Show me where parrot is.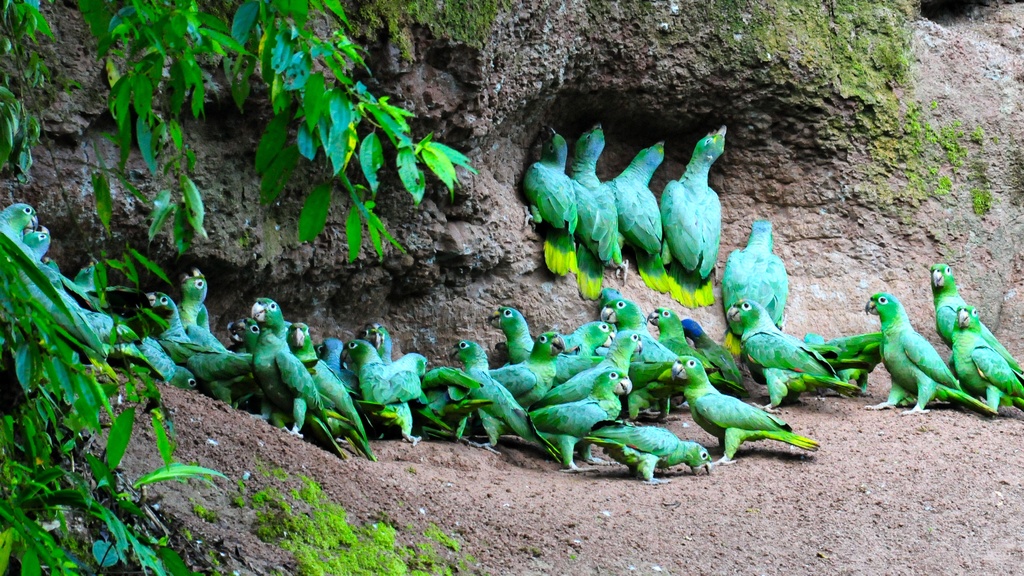
parrot is at {"left": 653, "top": 126, "right": 727, "bottom": 306}.
